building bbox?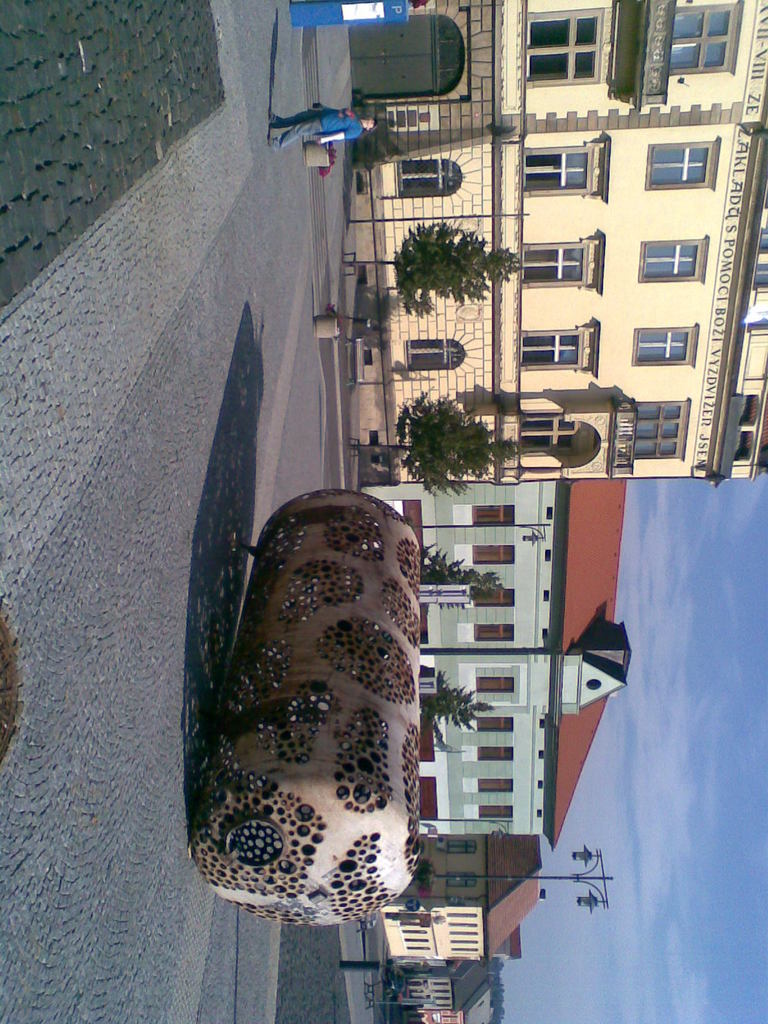
detection(339, 0, 767, 479)
